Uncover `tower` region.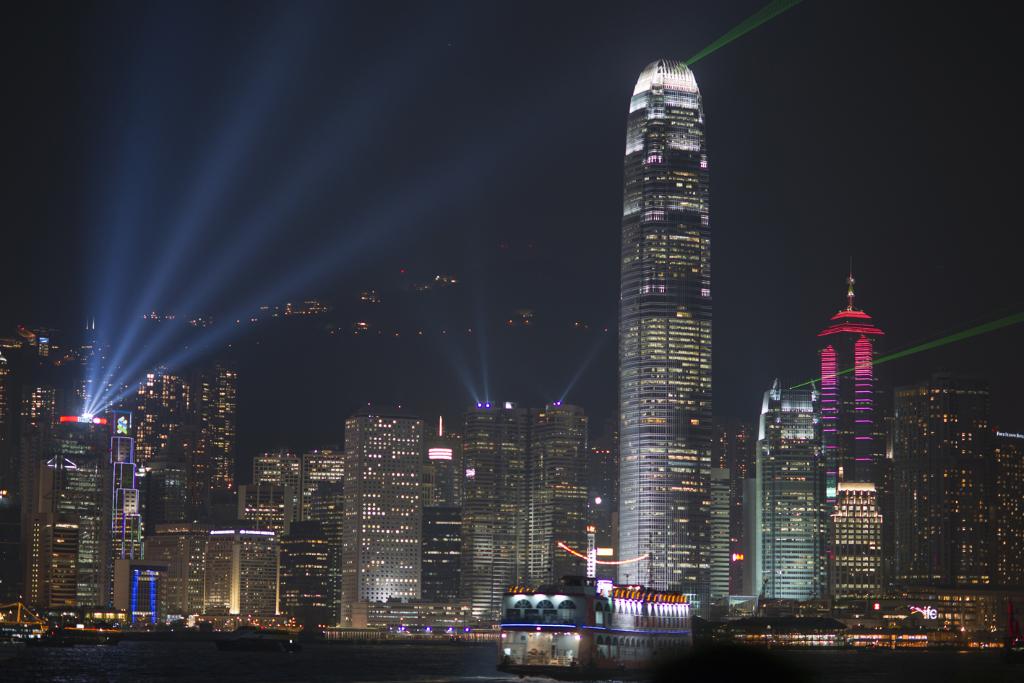
Uncovered: x1=455 y1=395 x2=530 y2=633.
